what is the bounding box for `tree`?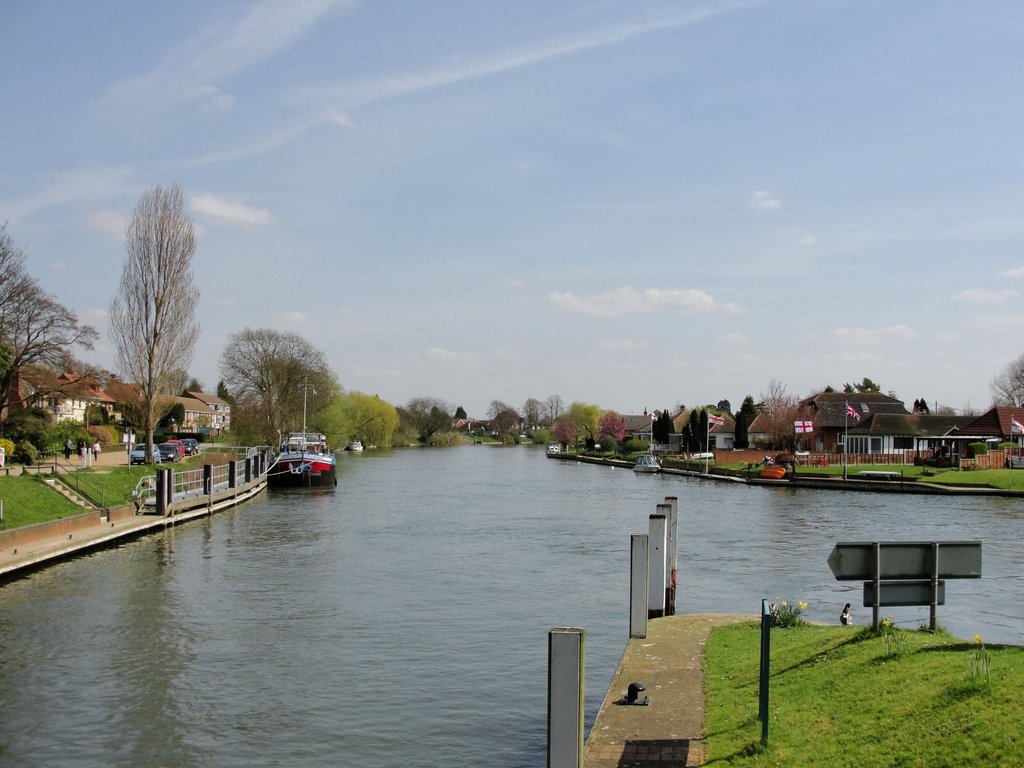
l=179, t=374, r=205, b=399.
